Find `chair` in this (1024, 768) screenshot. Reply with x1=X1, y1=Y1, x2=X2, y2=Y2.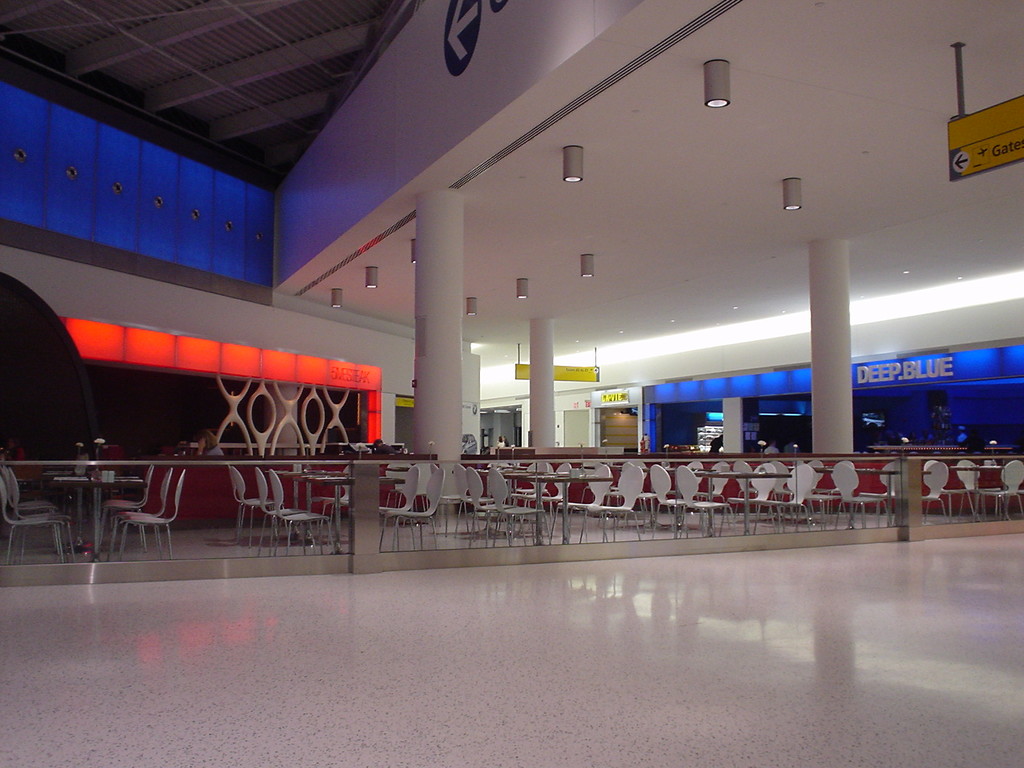
x1=678, y1=467, x2=737, y2=538.
